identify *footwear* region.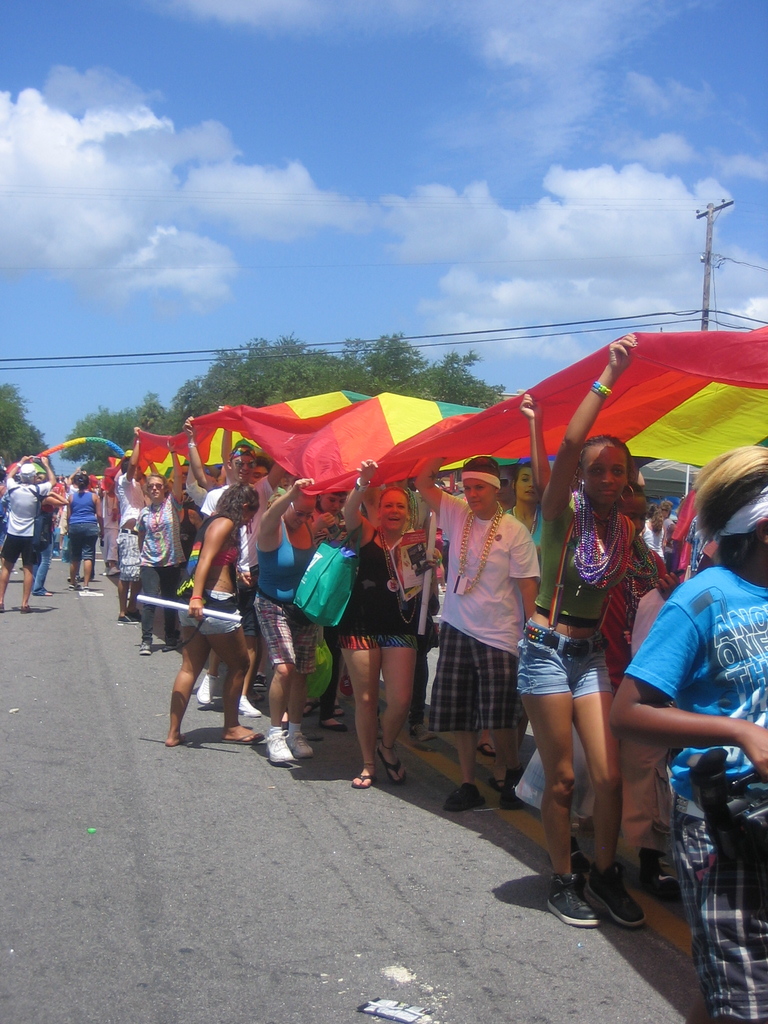
Region: (302, 699, 316, 721).
